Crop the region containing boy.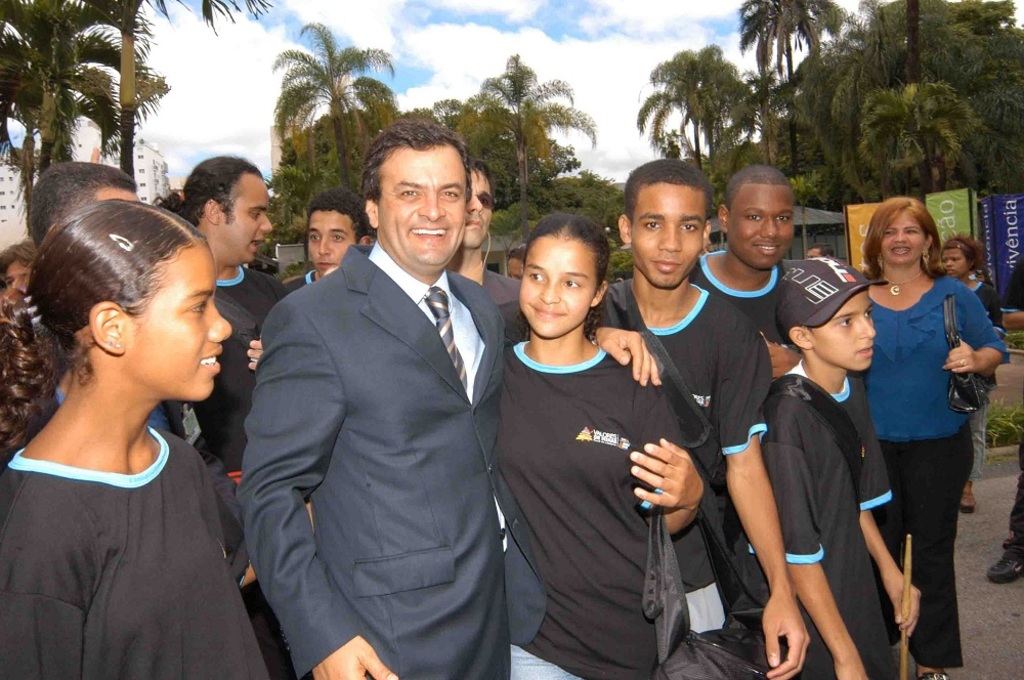
Crop region: bbox(682, 160, 808, 387).
